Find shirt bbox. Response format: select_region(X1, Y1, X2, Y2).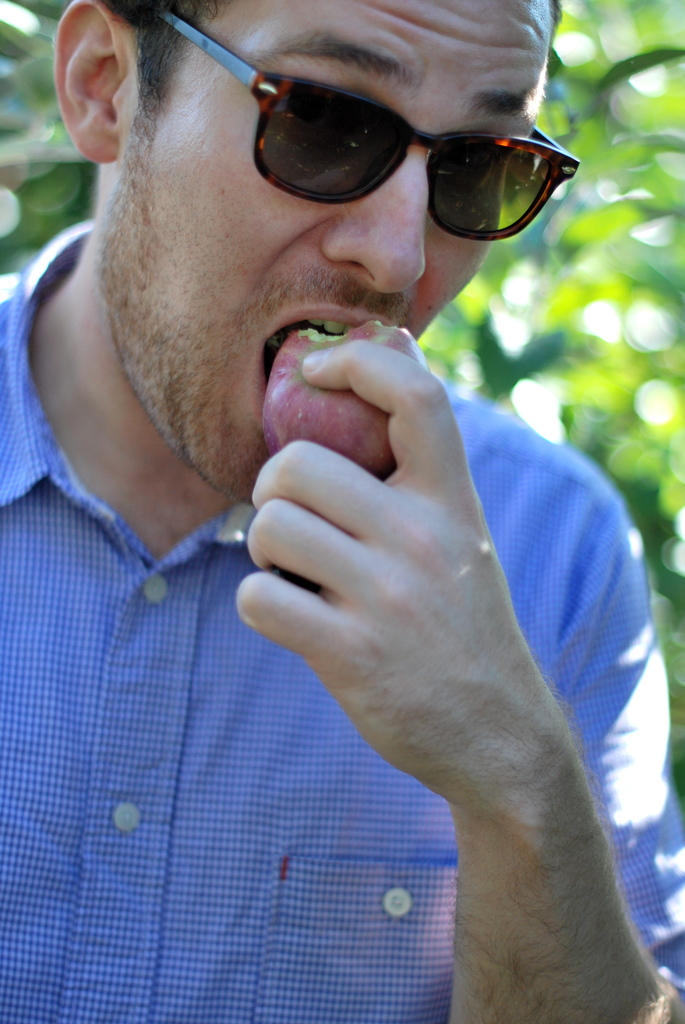
select_region(0, 227, 684, 1020).
